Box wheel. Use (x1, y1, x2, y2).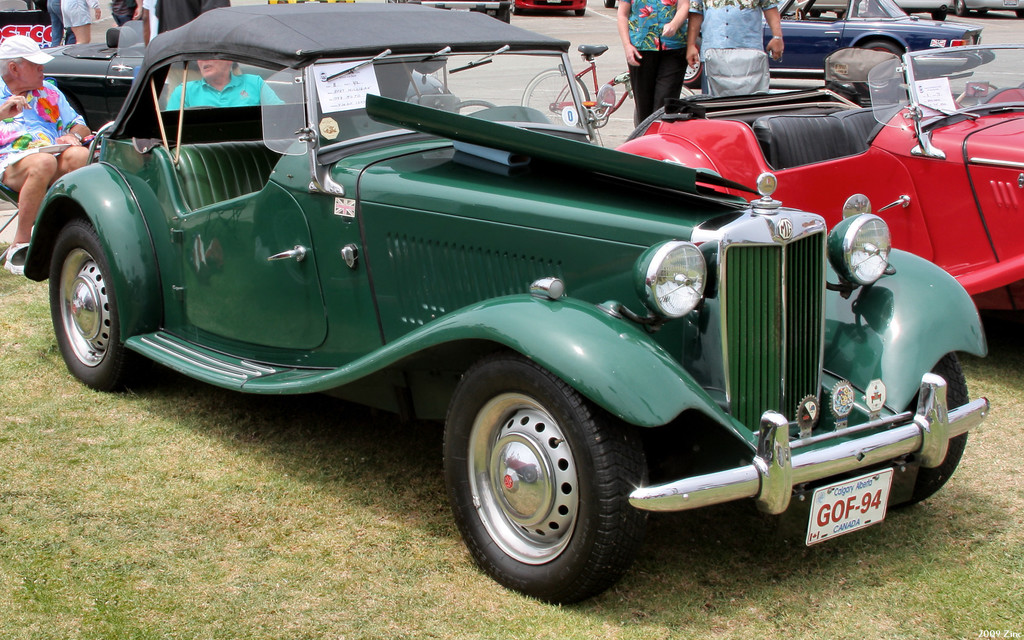
(522, 67, 589, 130).
